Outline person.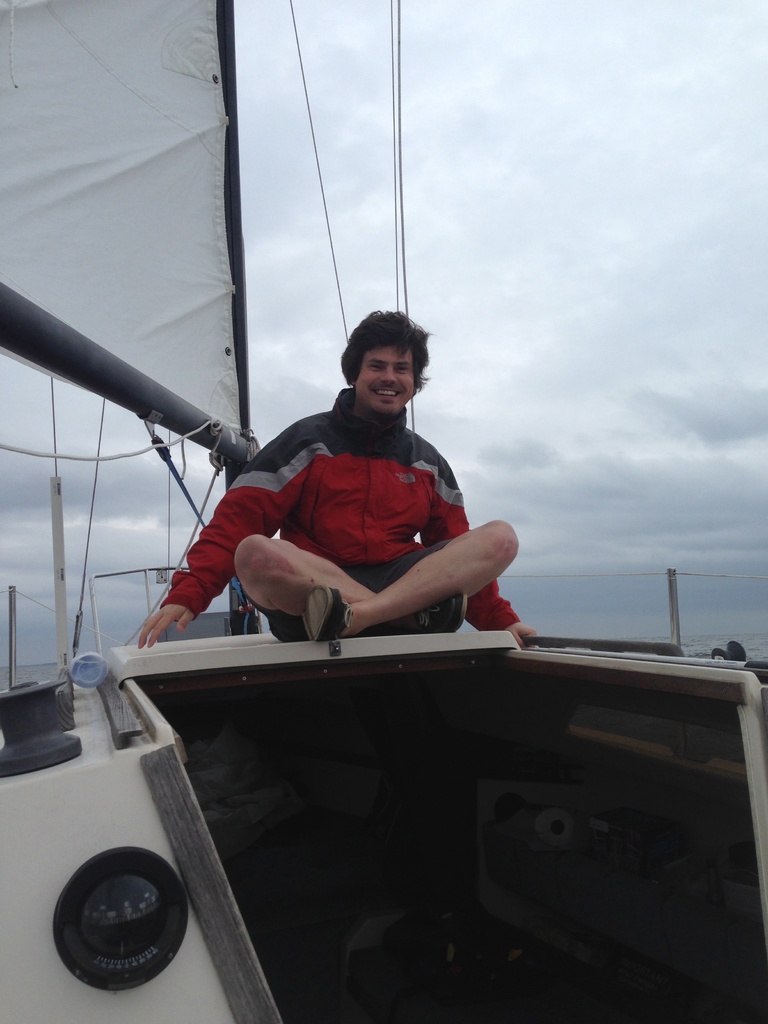
Outline: {"left": 137, "top": 307, "right": 536, "bottom": 650}.
